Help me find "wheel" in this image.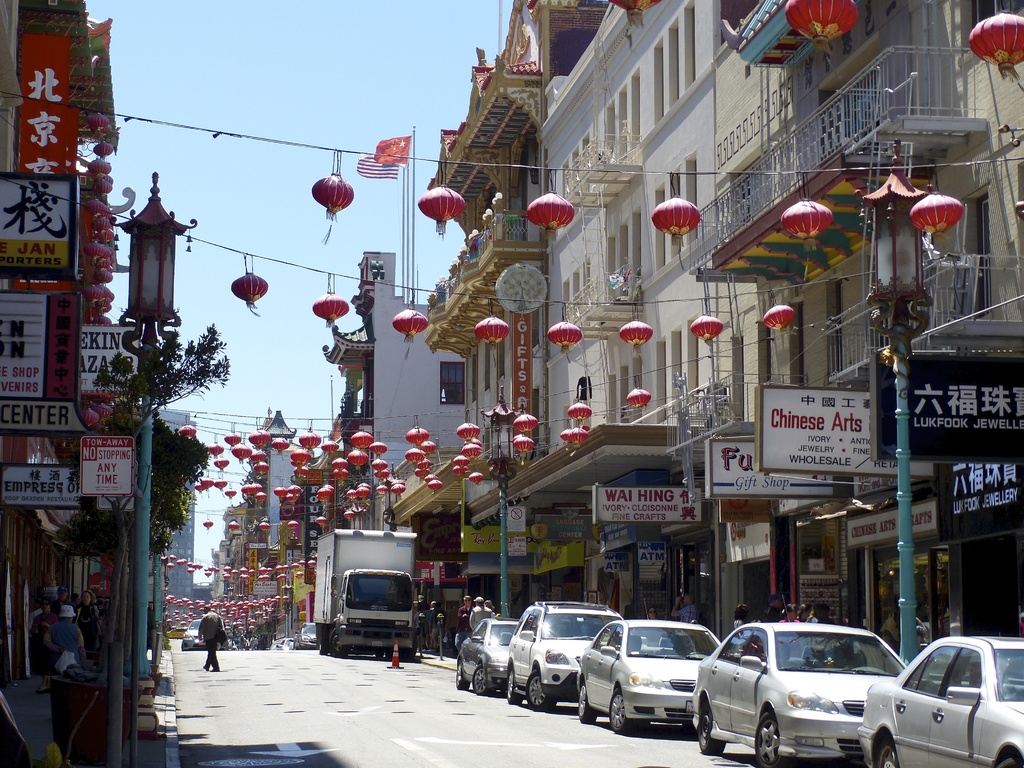
Found it: rect(454, 663, 469, 689).
